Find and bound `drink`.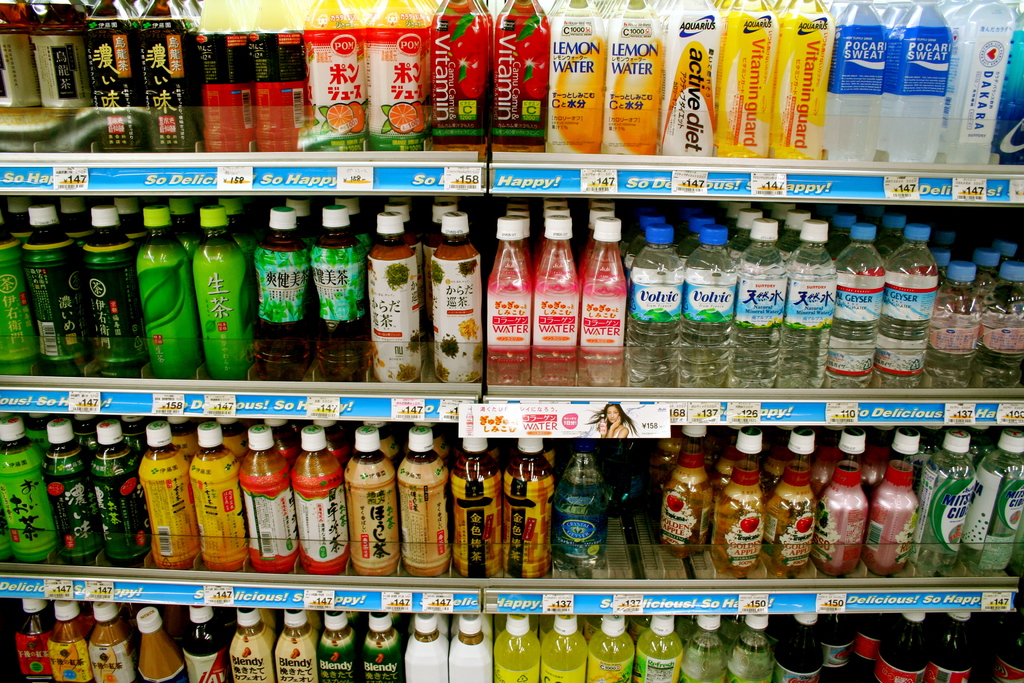
Bound: region(40, 417, 105, 564).
